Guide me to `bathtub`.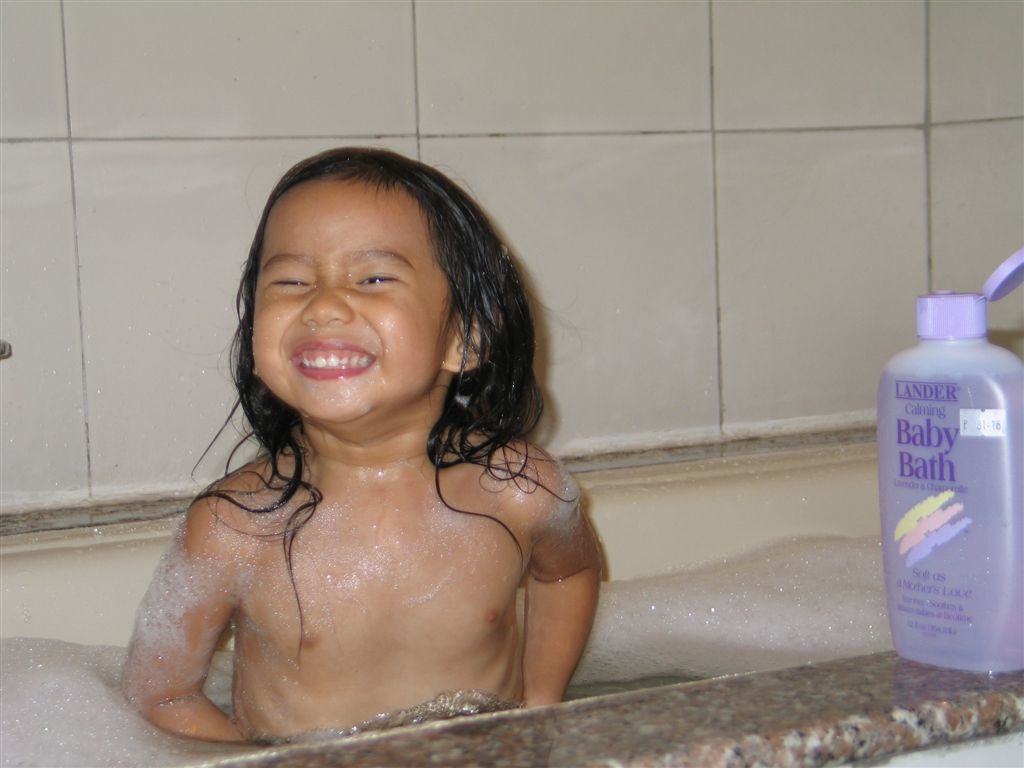
Guidance: 0,434,901,767.
